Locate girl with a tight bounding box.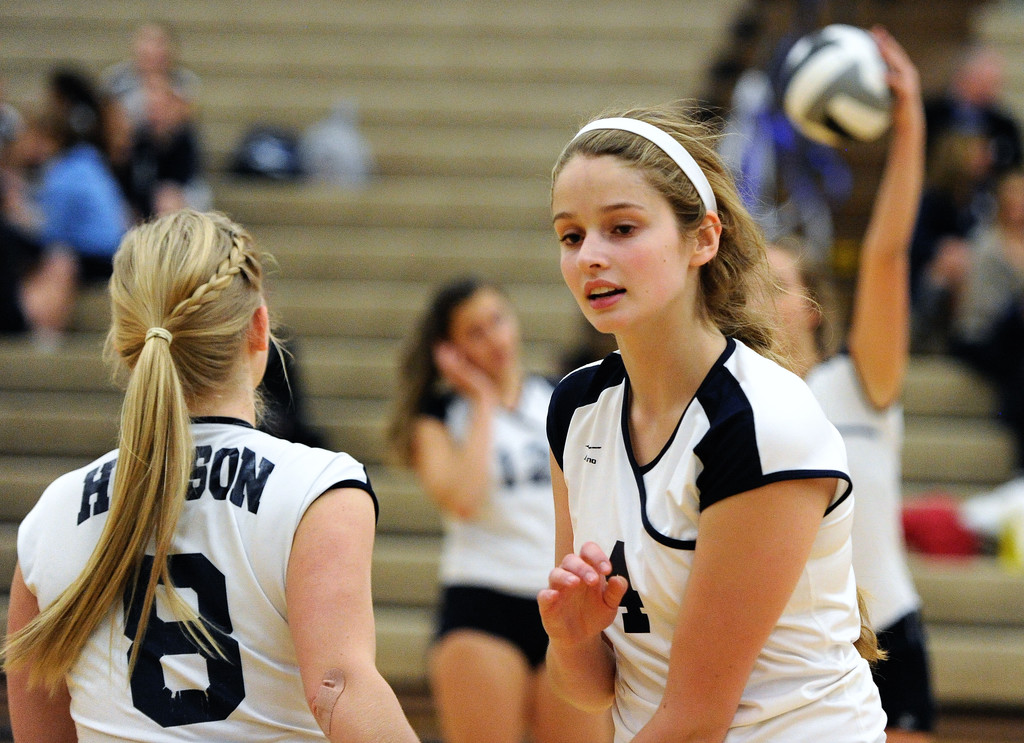
(x1=523, y1=102, x2=899, y2=742).
